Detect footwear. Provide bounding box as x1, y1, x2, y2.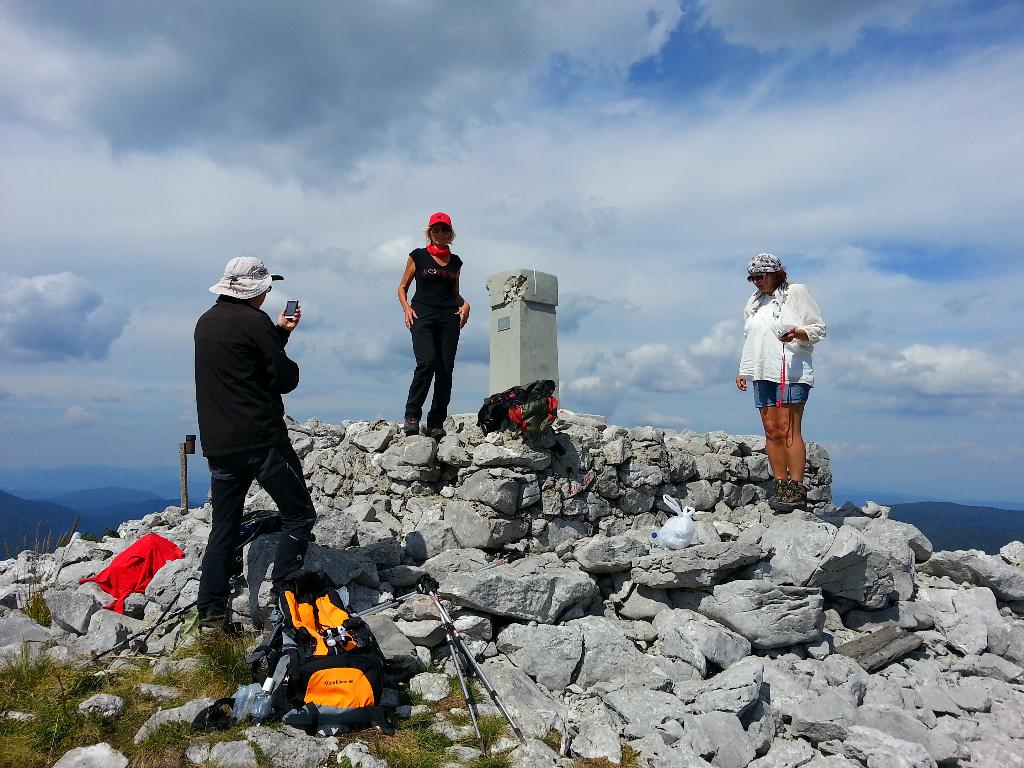
758, 470, 788, 508.
